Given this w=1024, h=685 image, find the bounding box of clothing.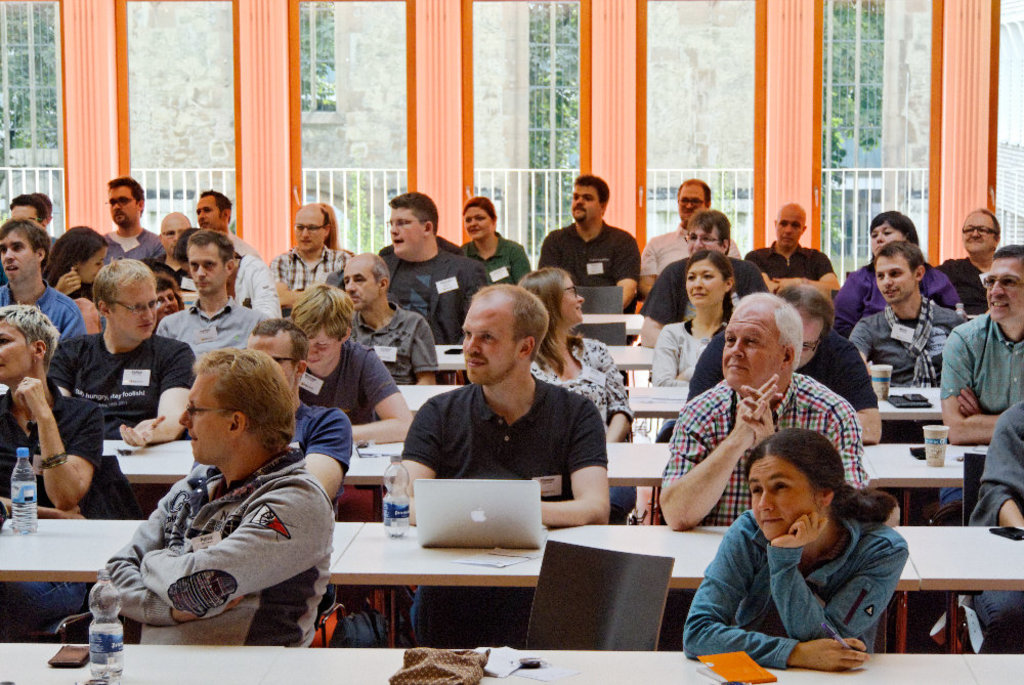
282/401/356/474.
